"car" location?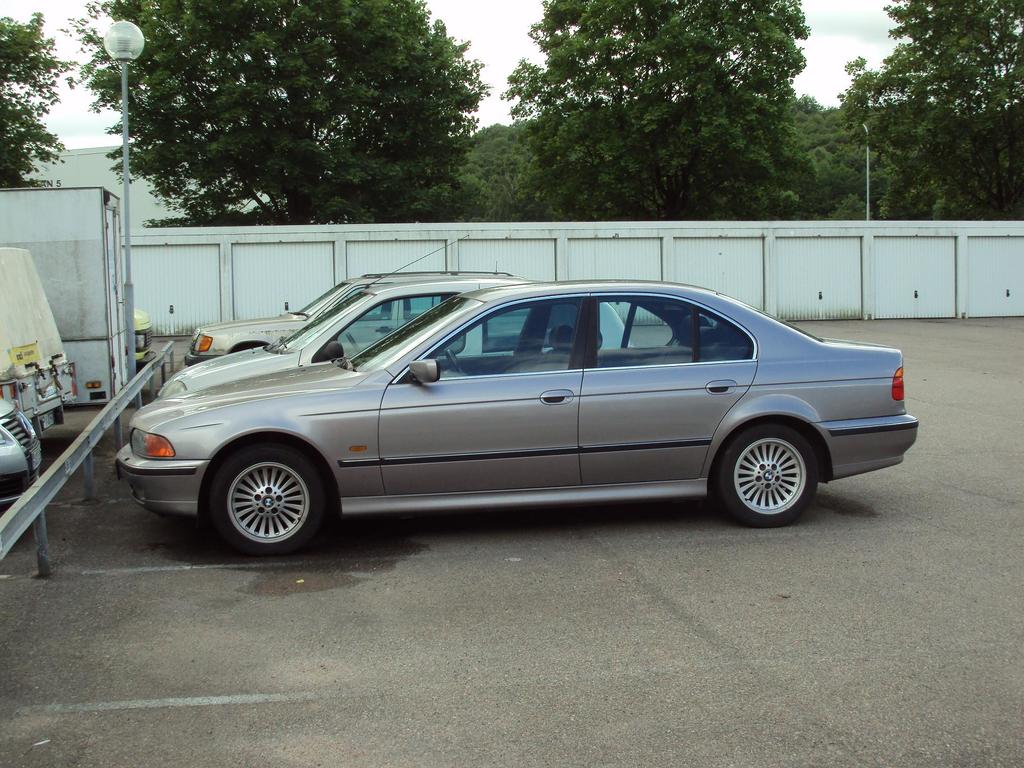
l=0, t=399, r=45, b=518
